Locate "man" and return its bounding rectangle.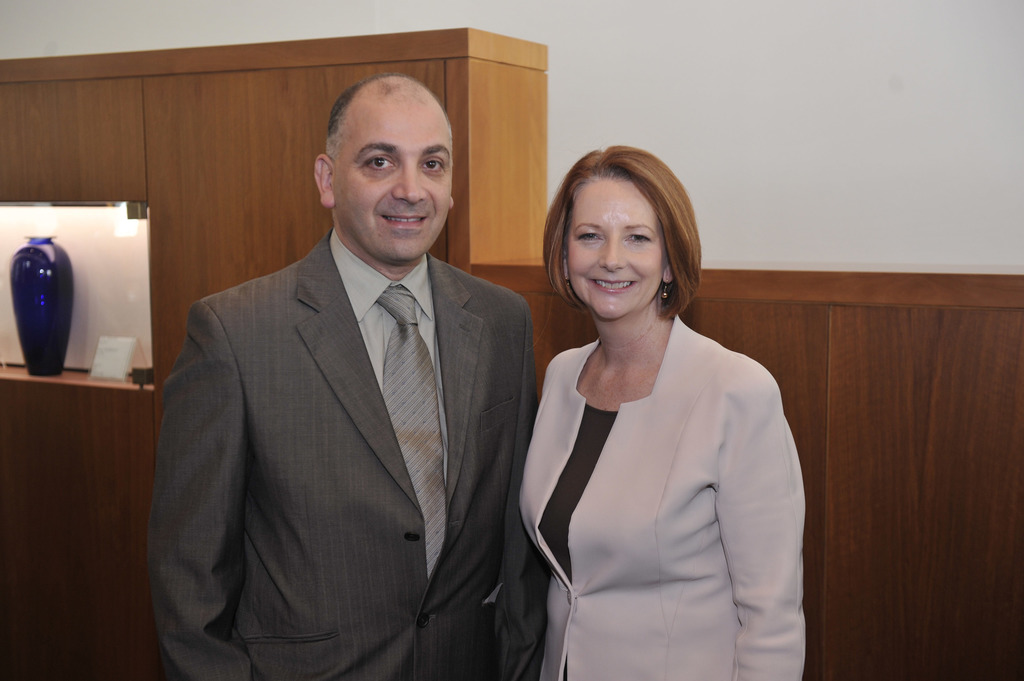
rect(157, 74, 550, 678).
